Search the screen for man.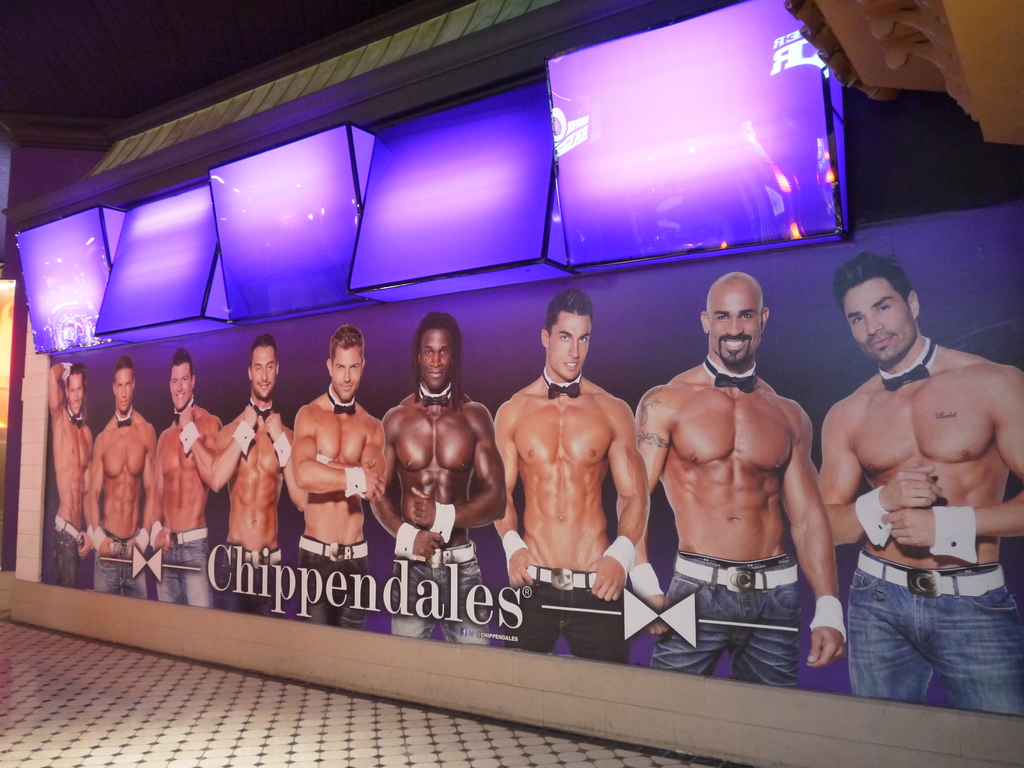
Found at (x1=490, y1=287, x2=649, y2=664).
